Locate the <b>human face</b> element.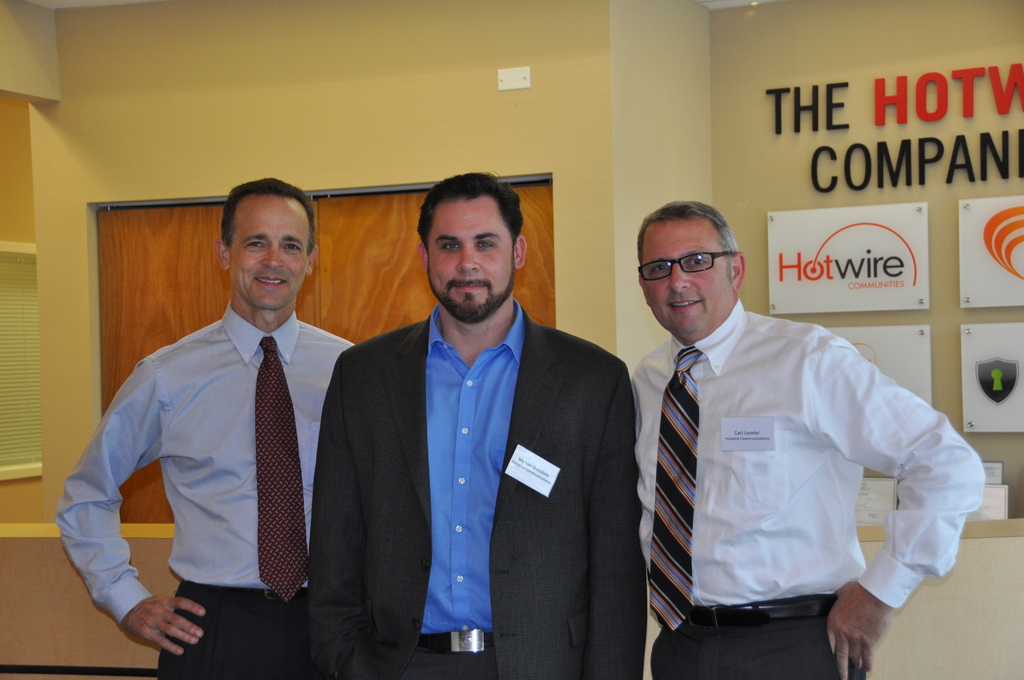
Element bbox: (431,198,516,322).
